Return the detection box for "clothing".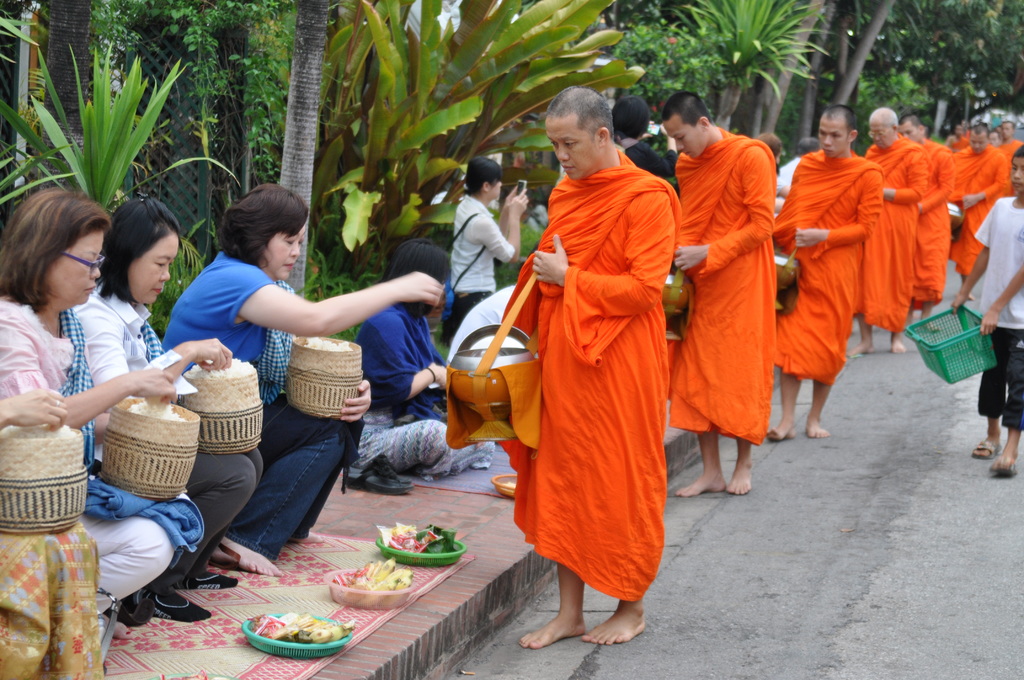
BBox(0, 299, 198, 606).
